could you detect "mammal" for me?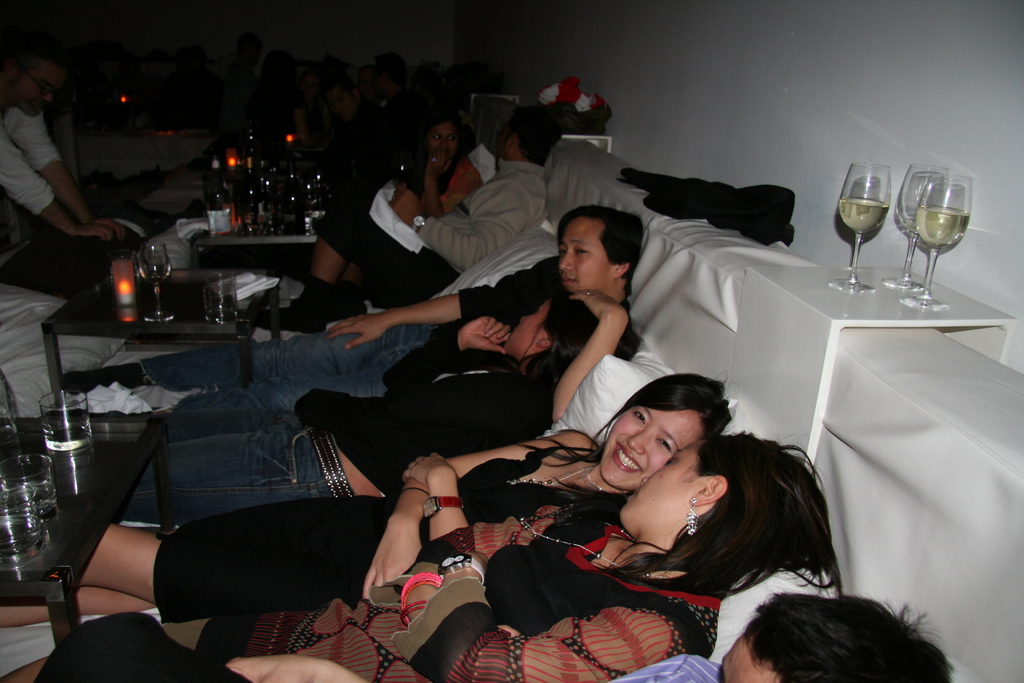
Detection result: 35/614/957/682.
